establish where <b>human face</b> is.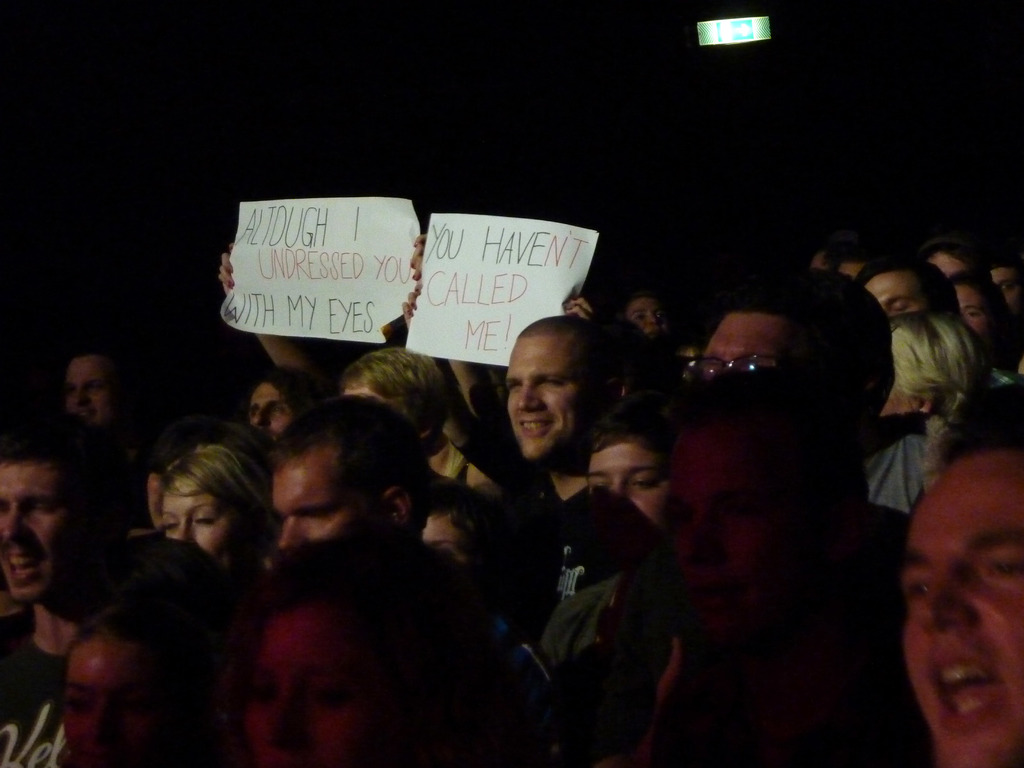
Established at (left=271, top=454, right=365, bottom=543).
